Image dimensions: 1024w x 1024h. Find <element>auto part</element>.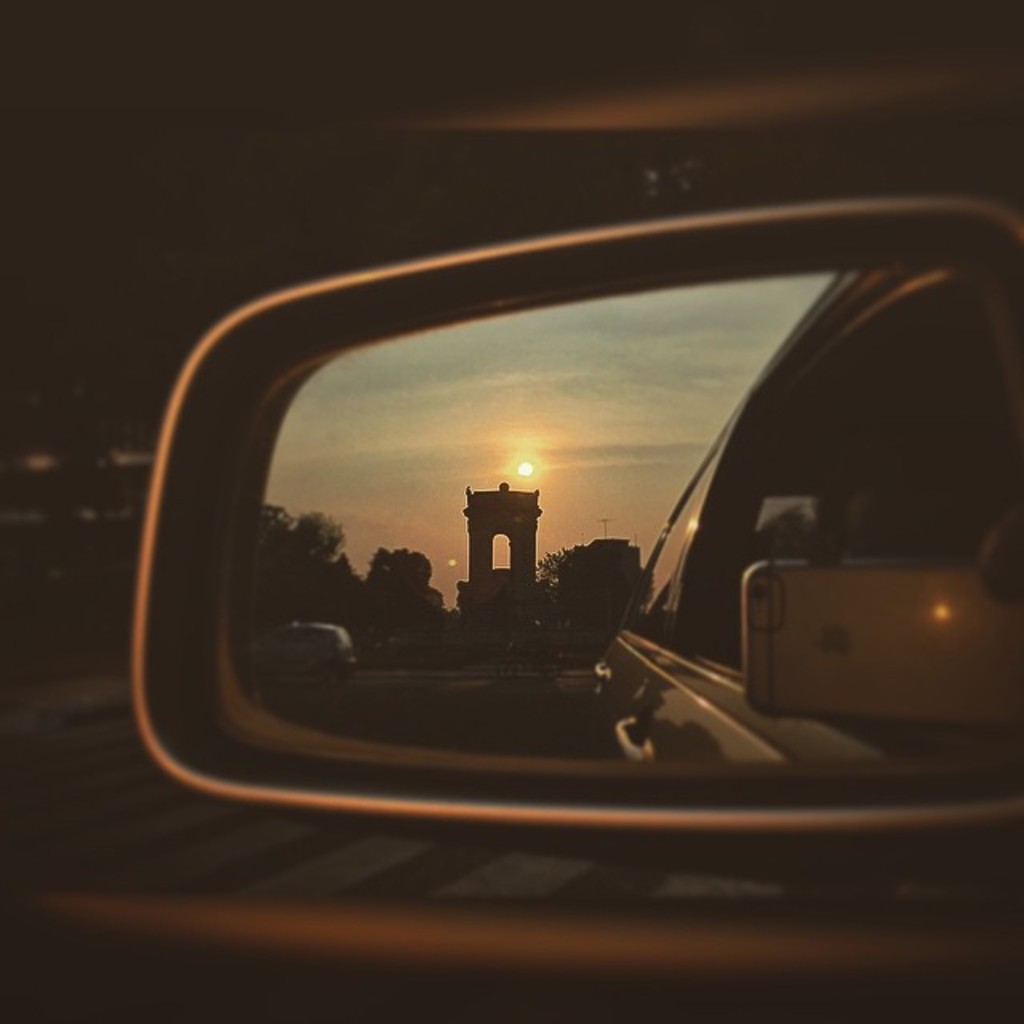
[x1=120, y1=205, x2=1013, y2=854].
